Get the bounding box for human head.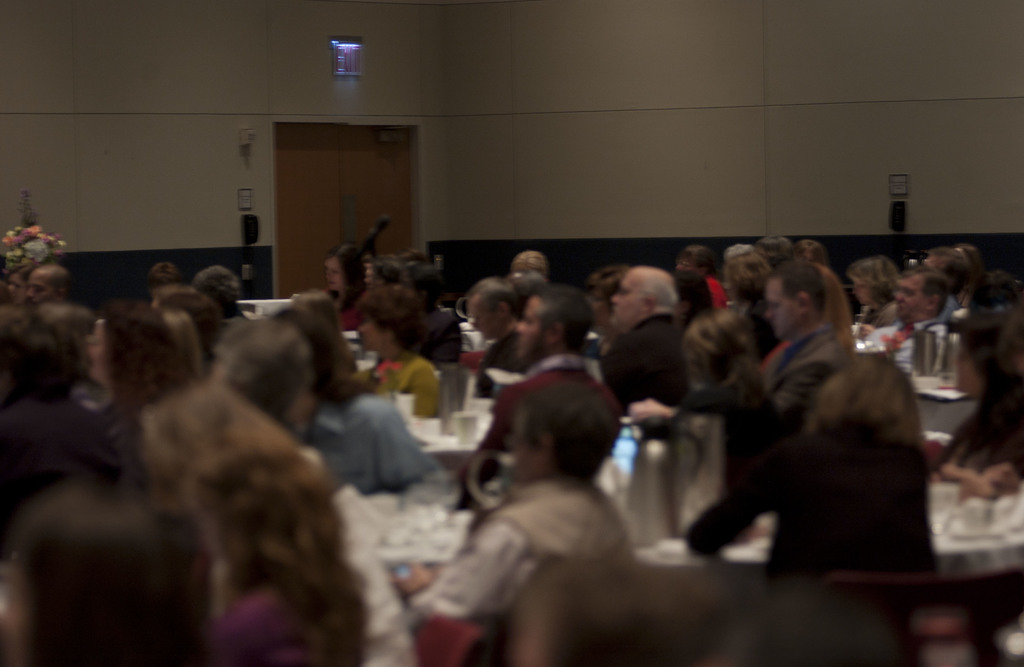
{"left": 848, "top": 257, "right": 902, "bottom": 311}.
